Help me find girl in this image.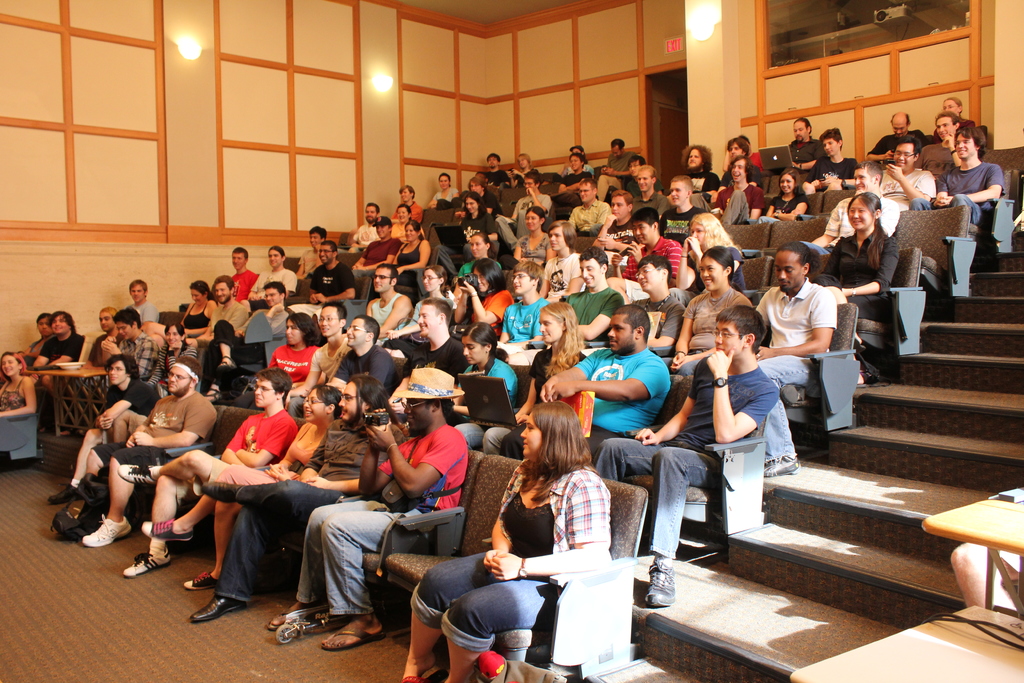
Found it: x1=757, y1=168, x2=810, y2=219.
